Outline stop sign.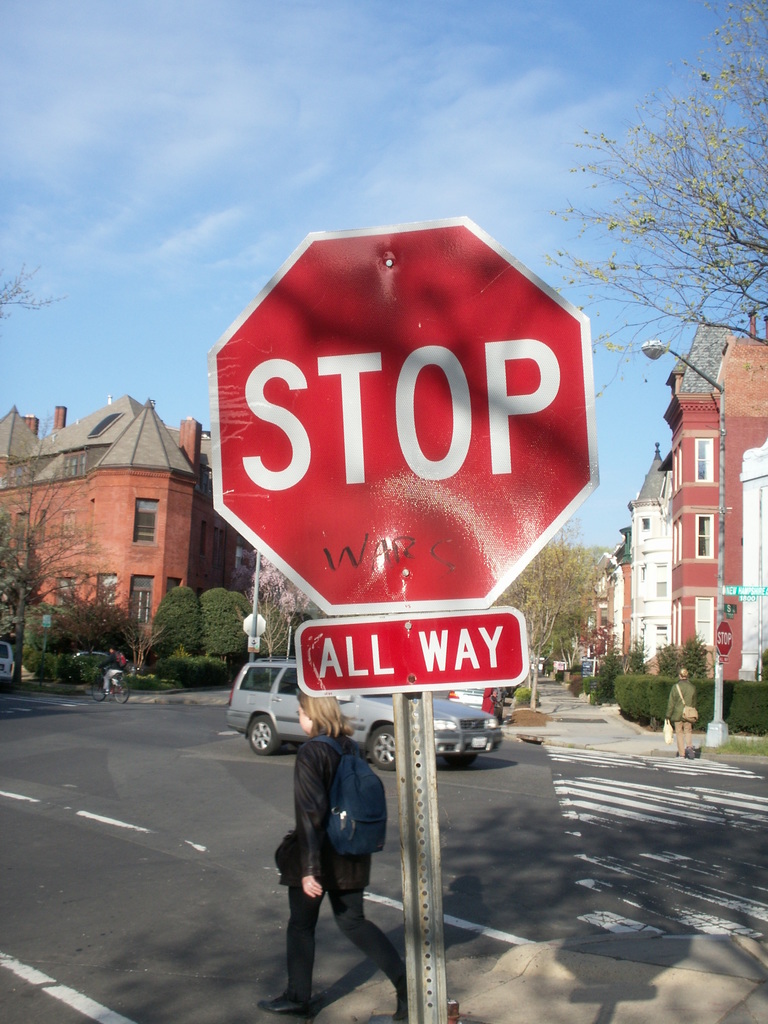
Outline: (left=204, top=212, right=603, bottom=612).
